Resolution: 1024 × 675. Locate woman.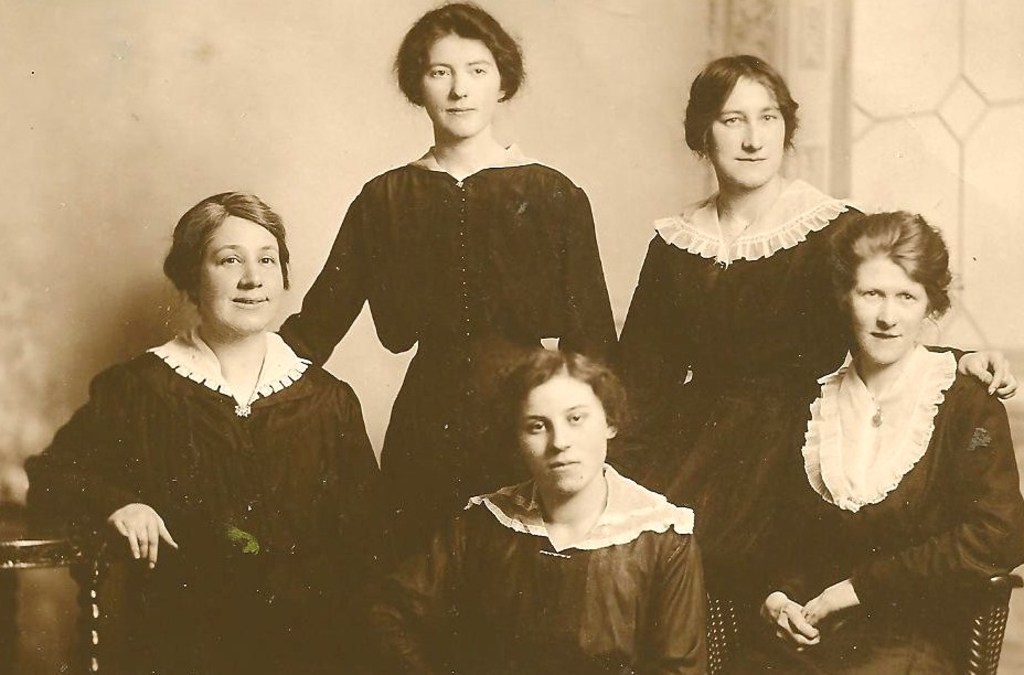
<box>602,50,1016,599</box>.
